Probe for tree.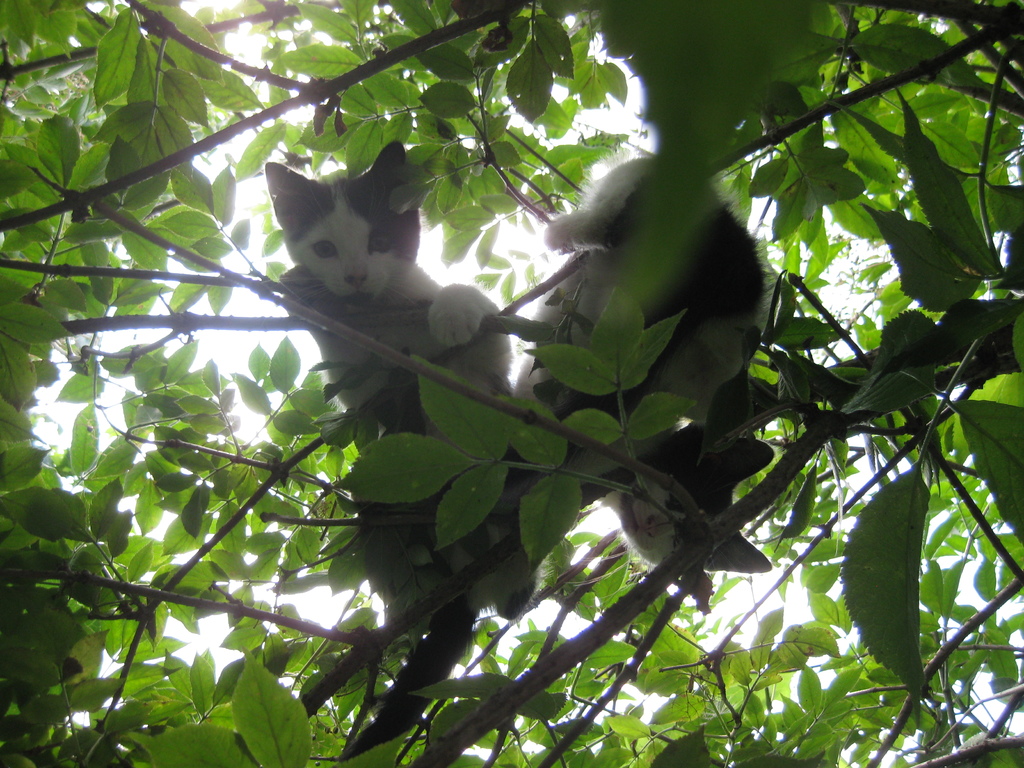
Probe result: [0, 4, 1023, 767].
